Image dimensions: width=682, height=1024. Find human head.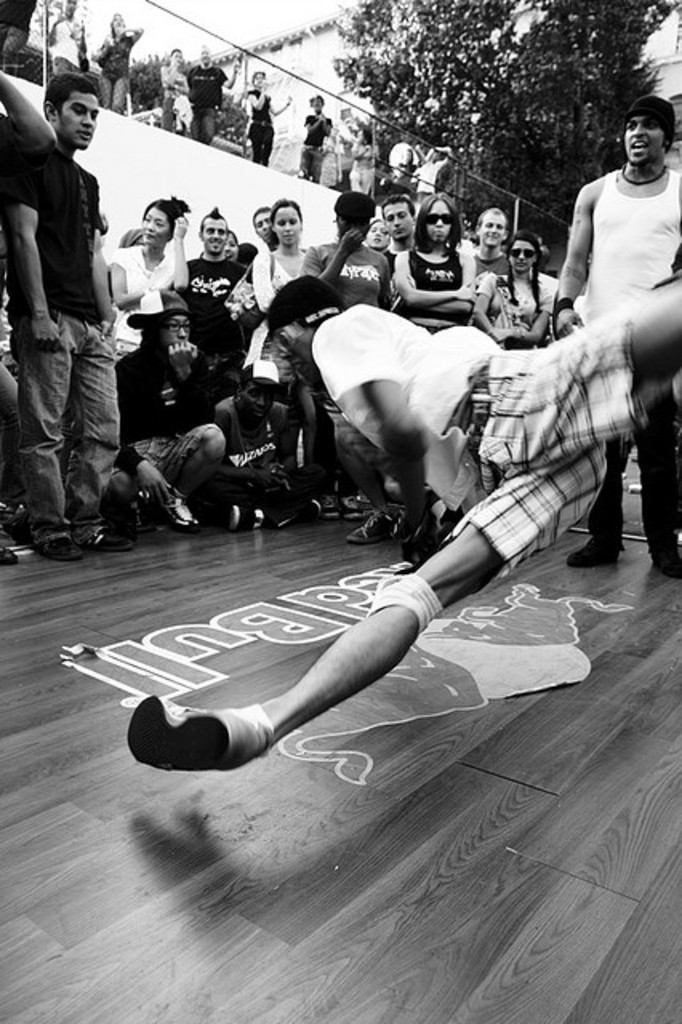
box(418, 194, 458, 246).
